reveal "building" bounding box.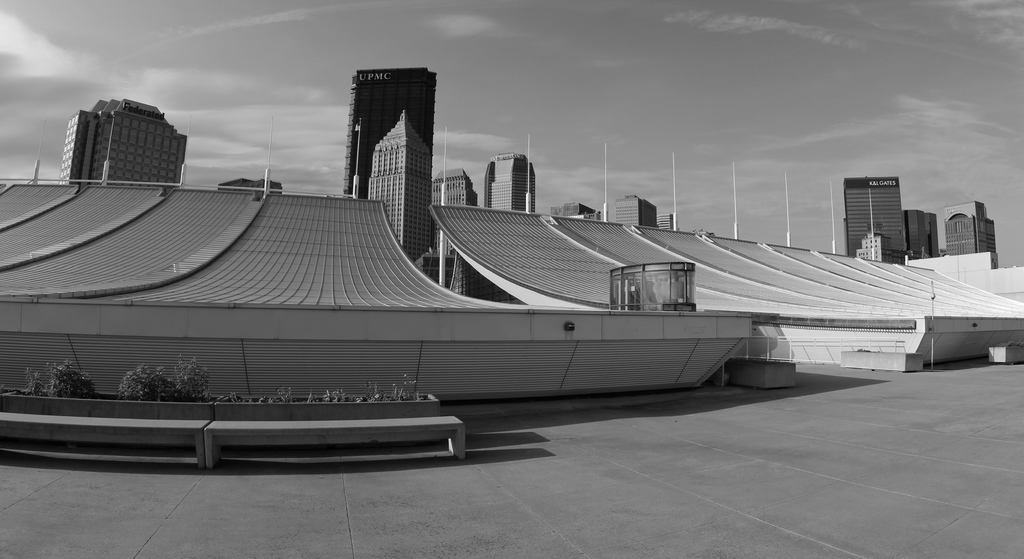
Revealed: pyautogui.locateOnScreen(349, 69, 438, 198).
